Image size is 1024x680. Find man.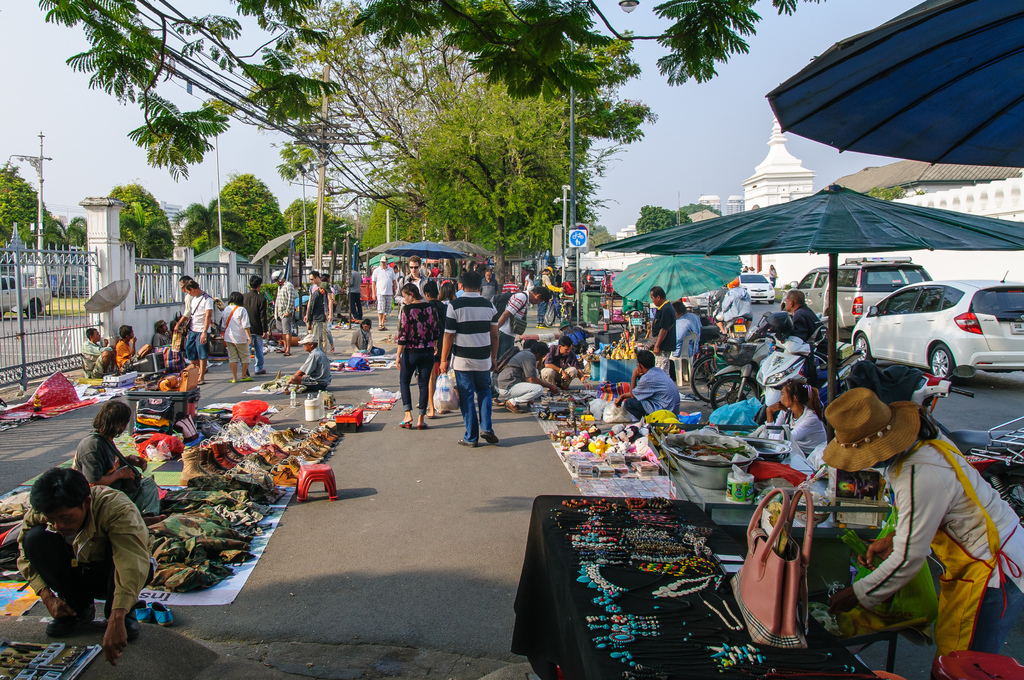
[535, 265, 564, 330].
